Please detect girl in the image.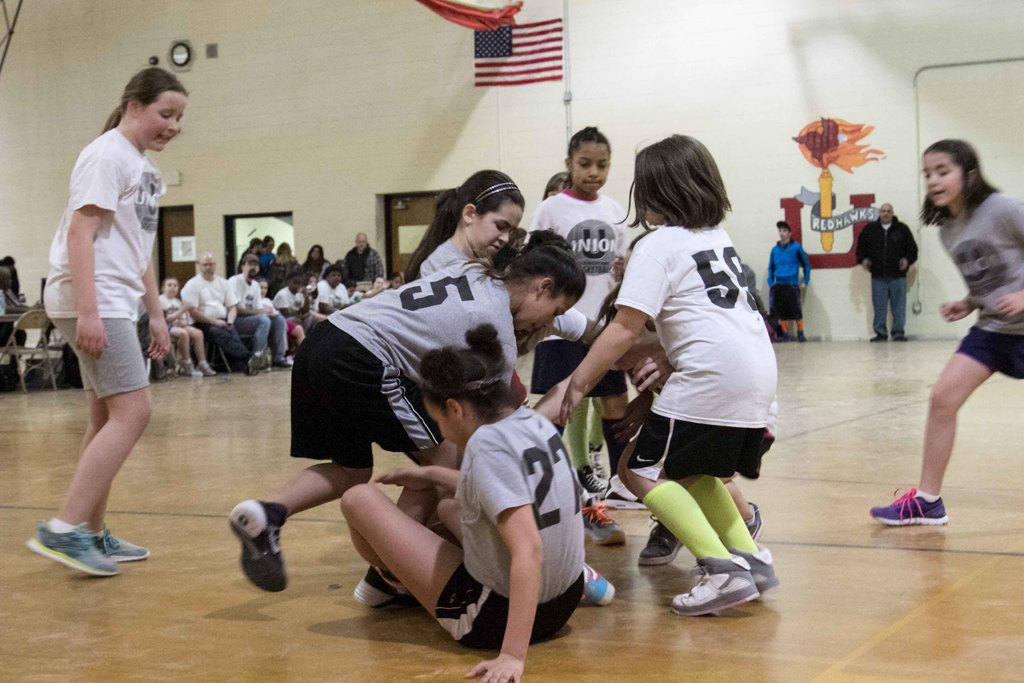
[left=865, top=136, right=1023, bottom=524].
